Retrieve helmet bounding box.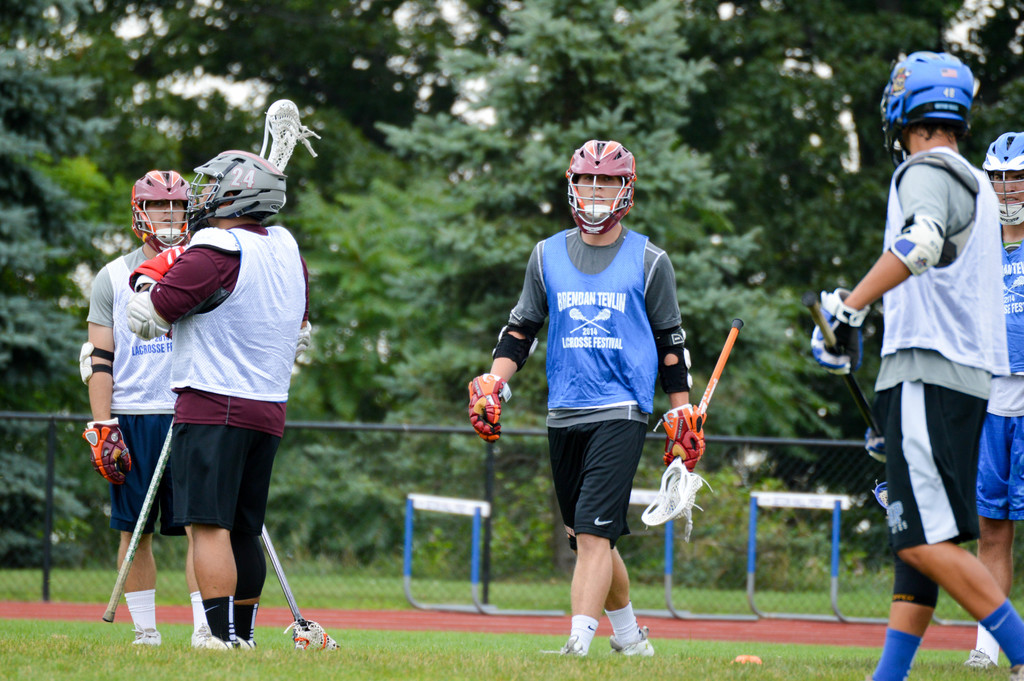
Bounding box: box(984, 128, 1023, 229).
